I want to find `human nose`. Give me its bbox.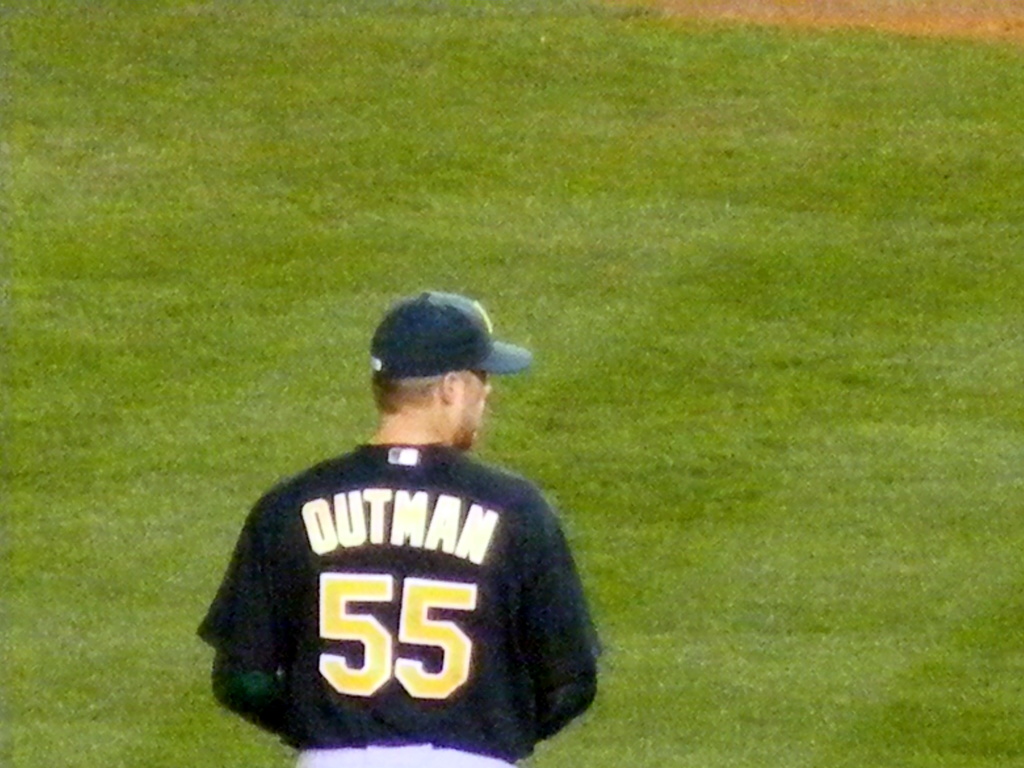
select_region(486, 383, 496, 396).
